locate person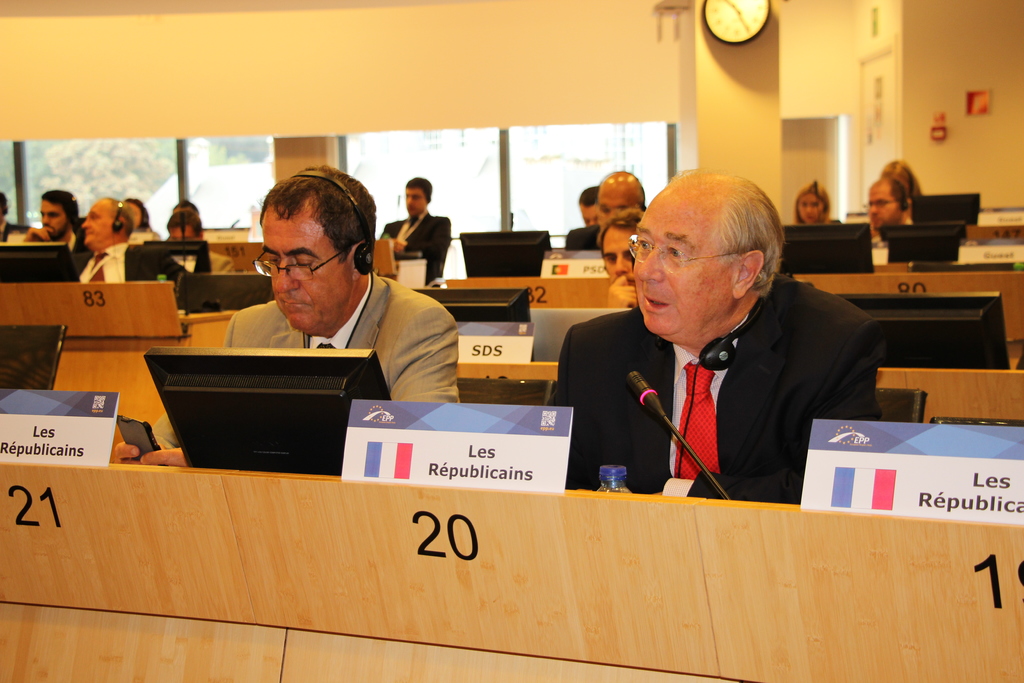
0, 188, 30, 243
